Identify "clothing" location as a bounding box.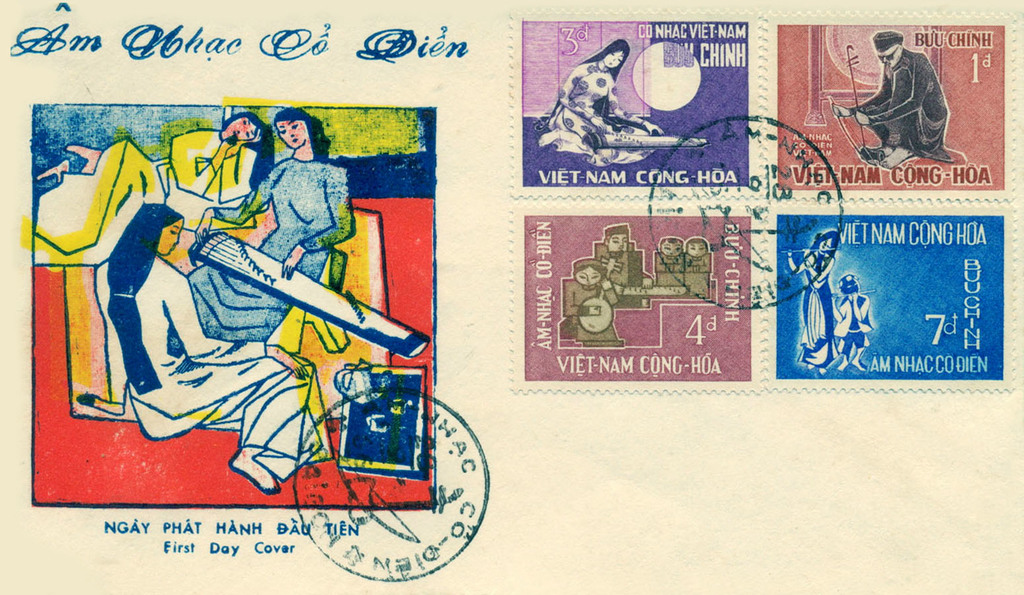
region(92, 250, 336, 483).
